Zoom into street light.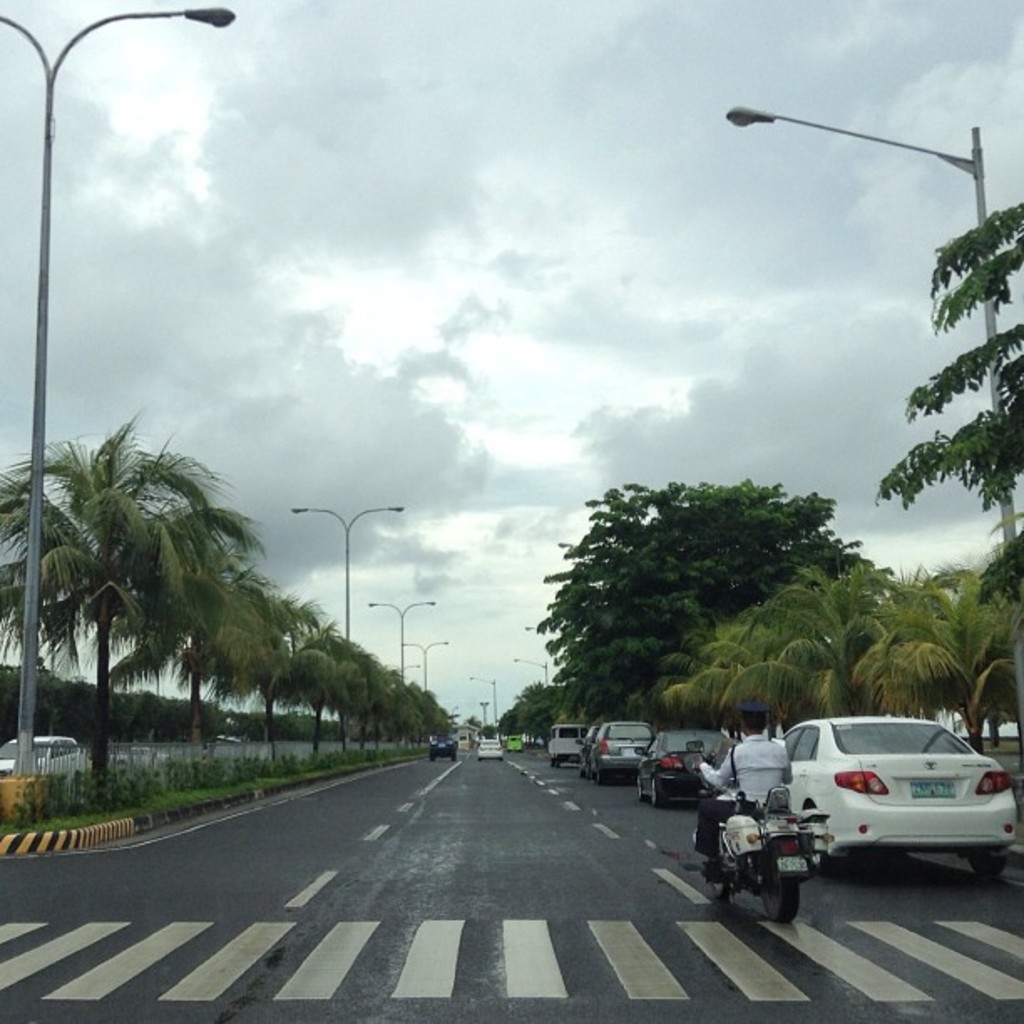
Zoom target: {"left": 509, "top": 658, "right": 545, "bottom": 696}.
